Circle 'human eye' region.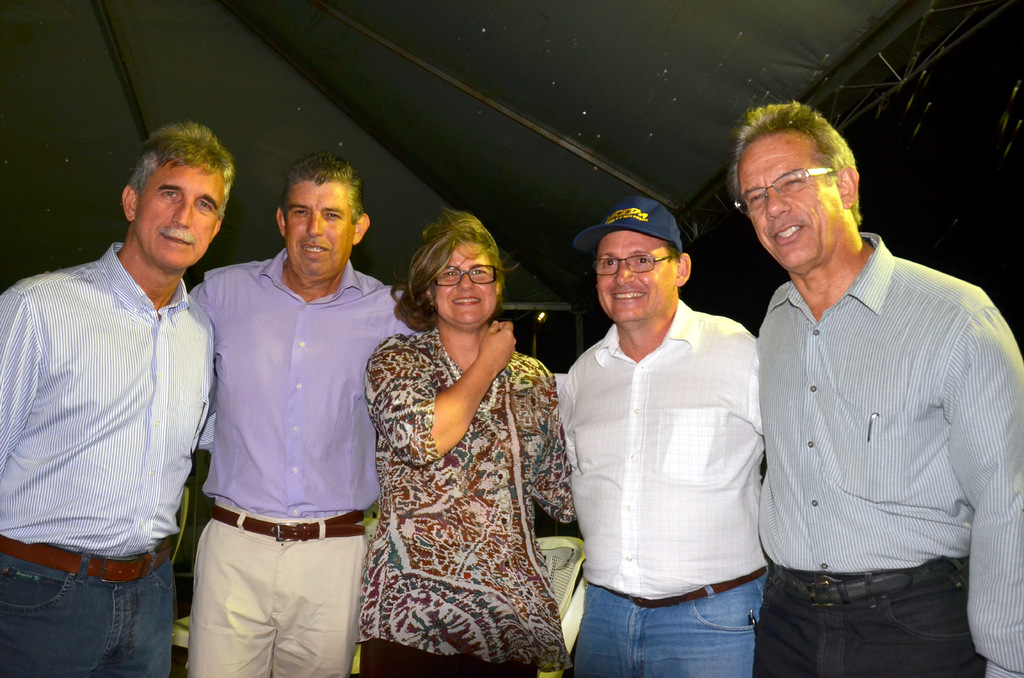
Region: pyautogui.locateOnScreen(293, 205, 310, 220).
